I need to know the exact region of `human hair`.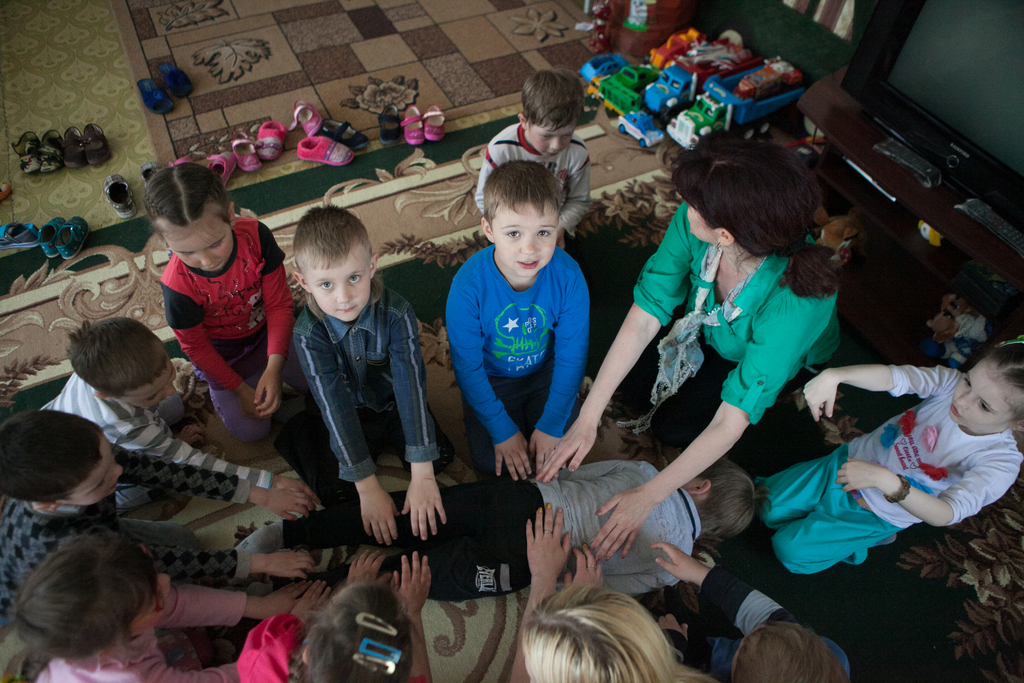
Region: l=664, t=131, r=842, b=299.
